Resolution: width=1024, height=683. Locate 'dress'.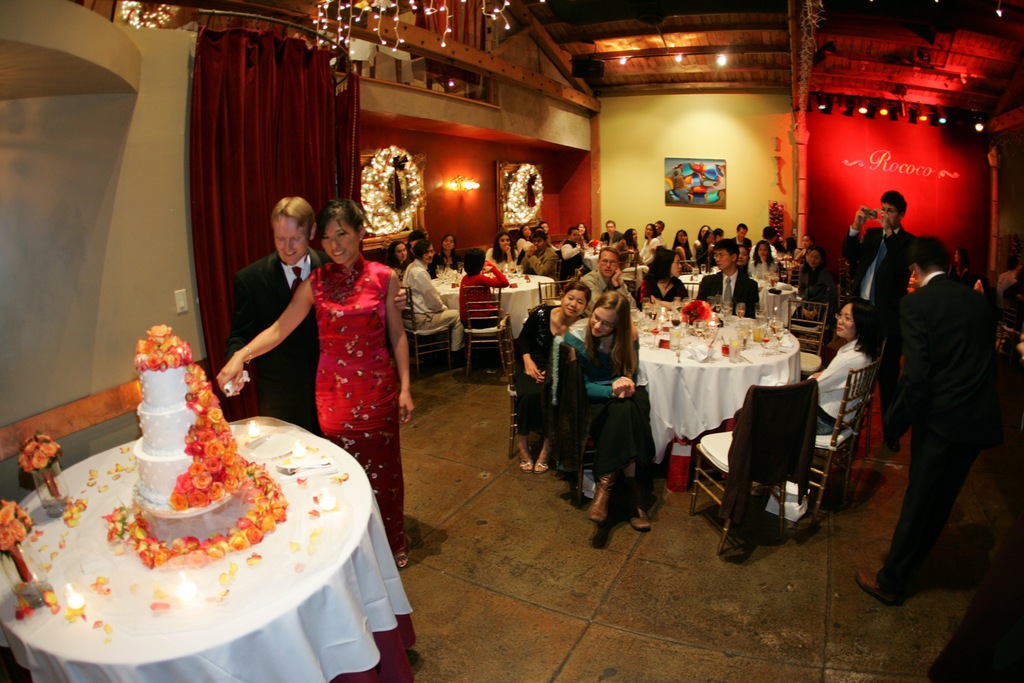
314/252/404/553.
